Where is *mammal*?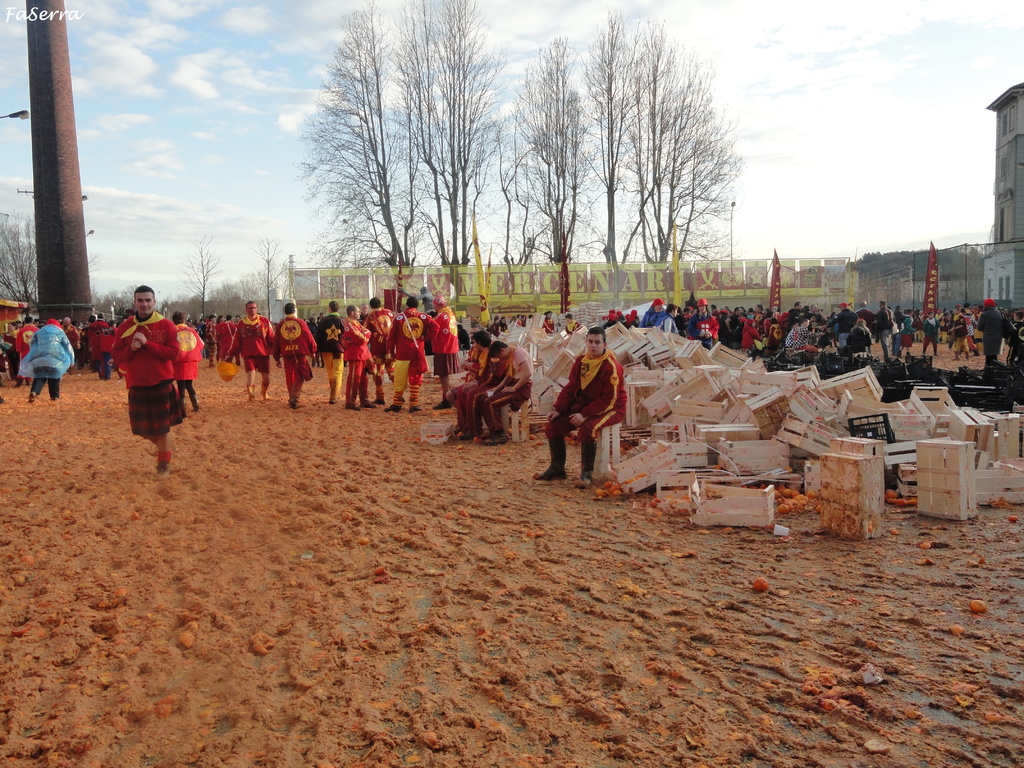
<region>533, 327, 627, 484</region>.
